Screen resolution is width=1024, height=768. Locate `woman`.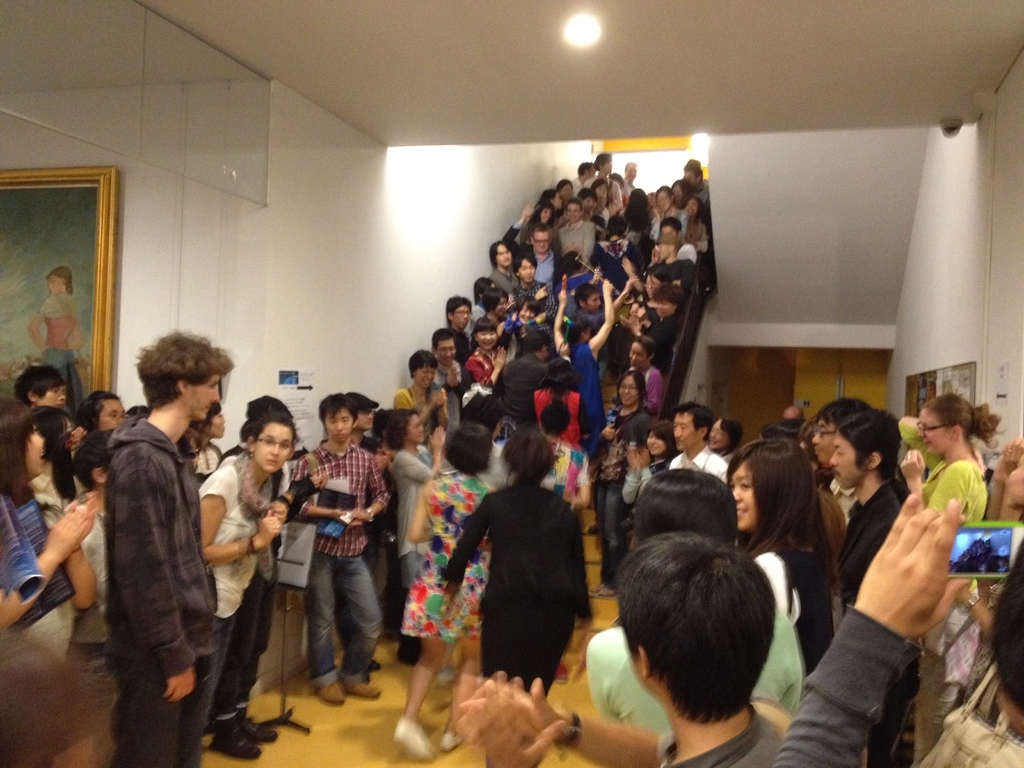
rect(673, 197, 707, 255).
